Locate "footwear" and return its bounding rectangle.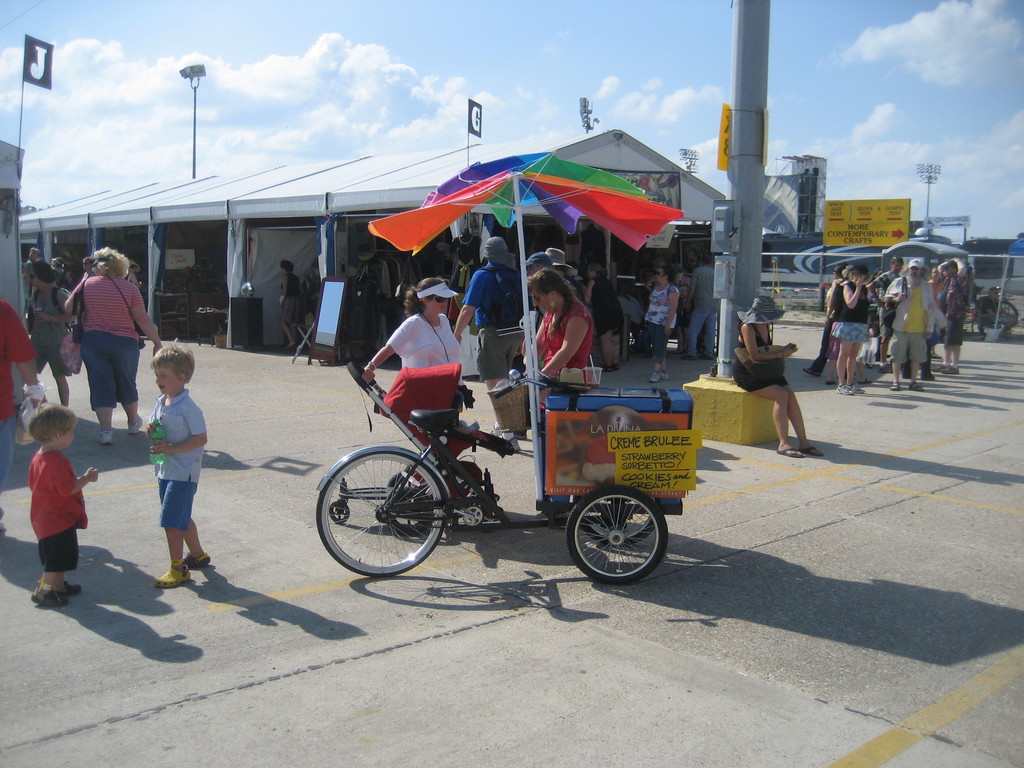
802,443,824,458.
